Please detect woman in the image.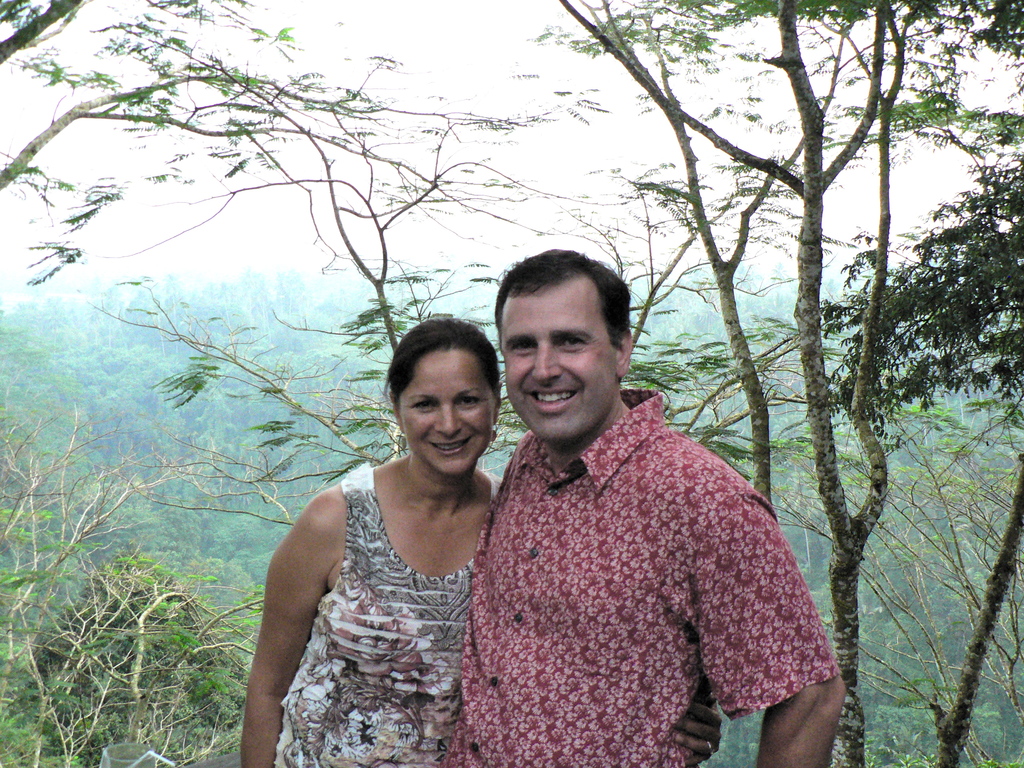
[236,307,726,767].
